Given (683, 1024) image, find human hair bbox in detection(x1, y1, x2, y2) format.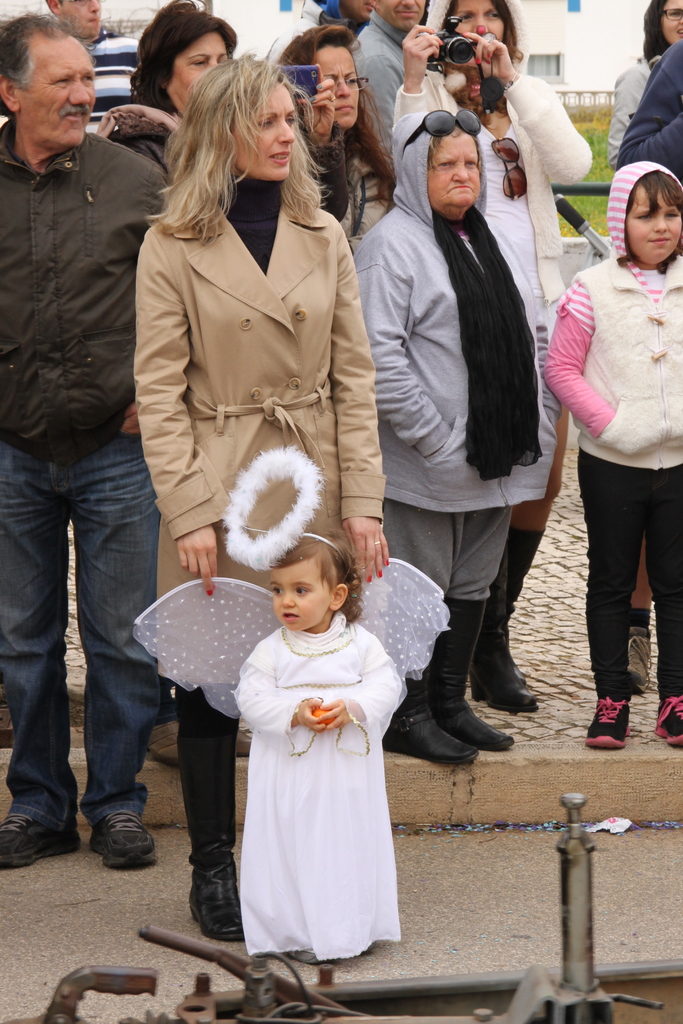
detection(147, 49, 332, 244).
